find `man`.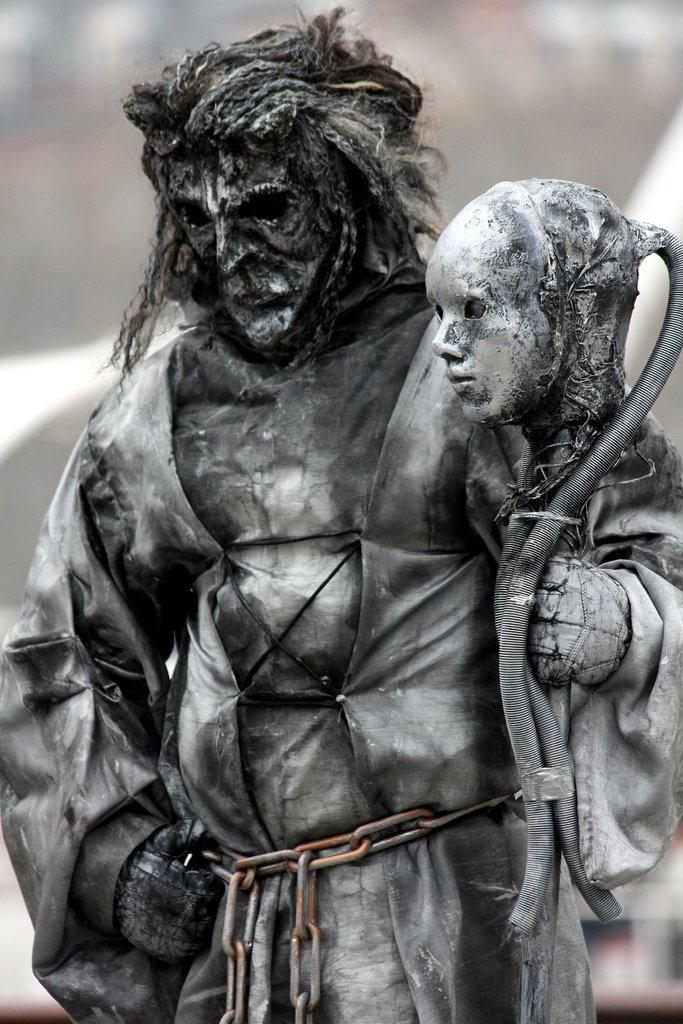
0, 0, 682, 1020.
